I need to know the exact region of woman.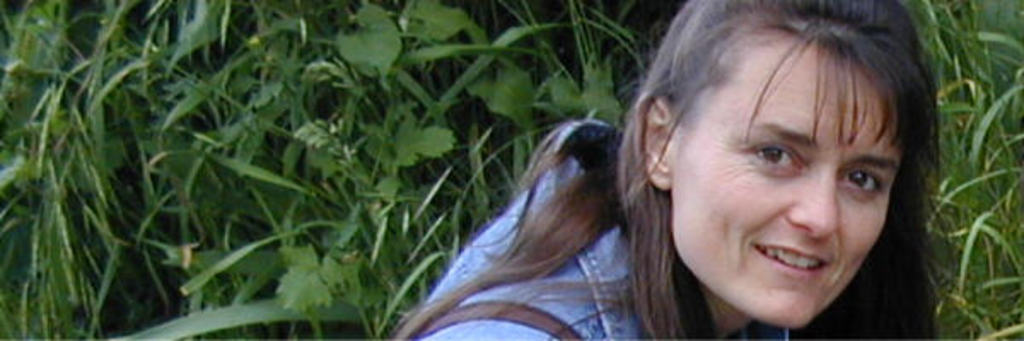
Region: detection(394, 0, 956, 339).
